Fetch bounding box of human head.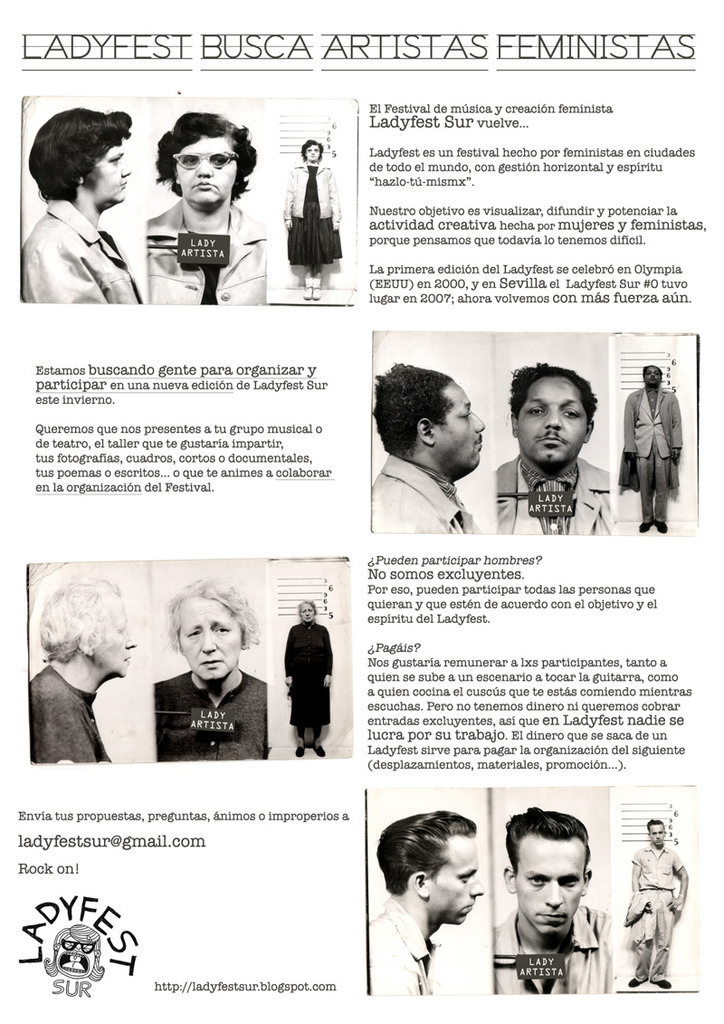
Bbox: {"x1": 301, "y1": 139, "x2": 322, "y2": 161}.
